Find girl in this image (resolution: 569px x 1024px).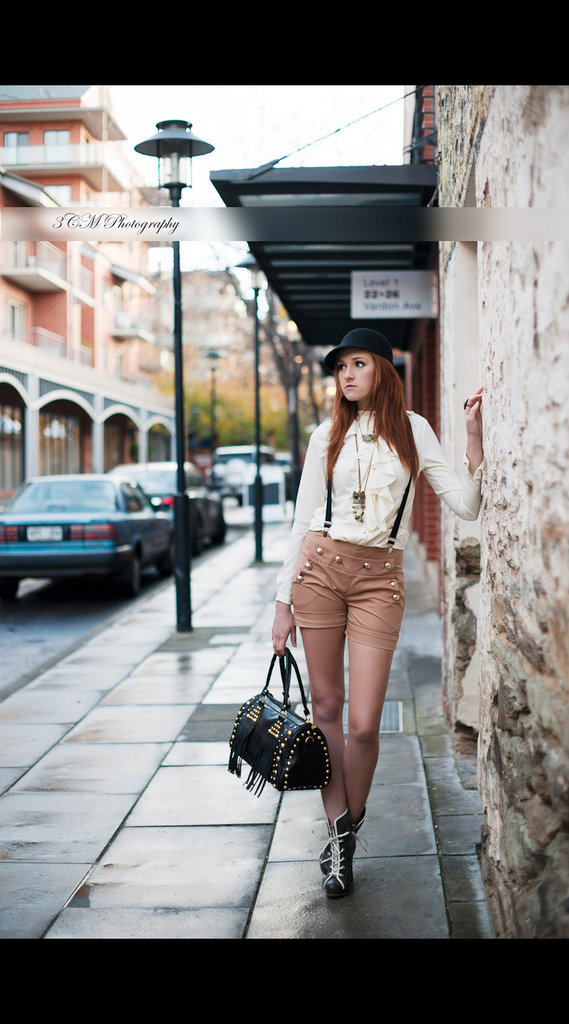
x1=228 y1=324 x2=486 y2=895.
